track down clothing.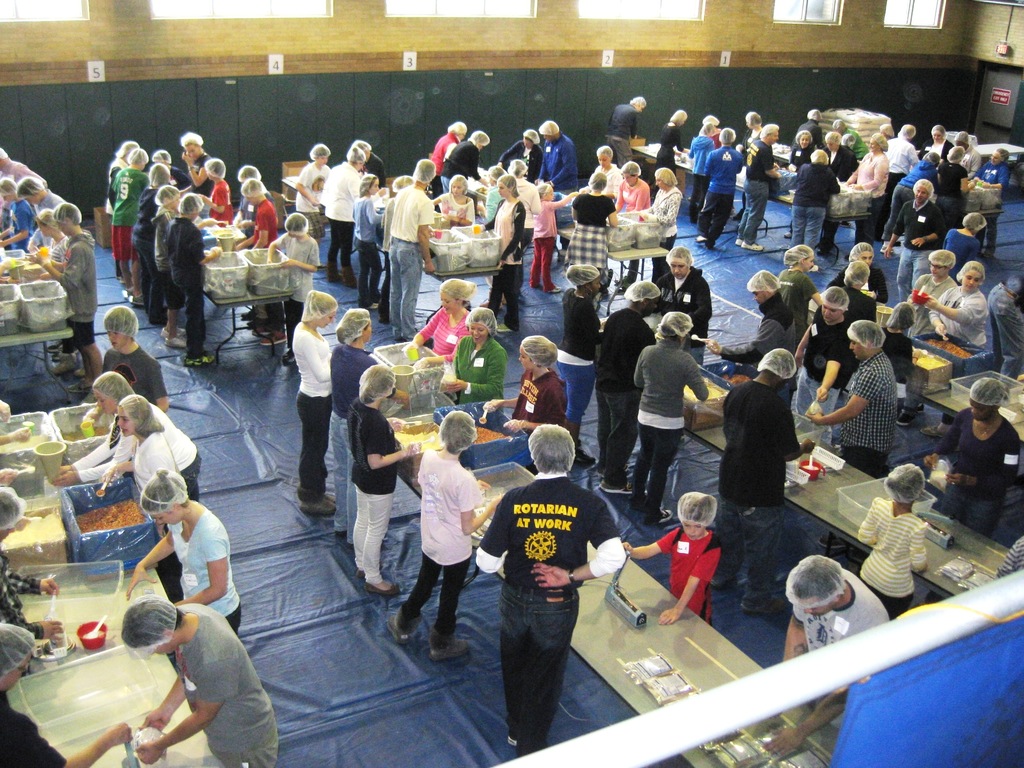
Tracked to 927, 136, 956, 169.
